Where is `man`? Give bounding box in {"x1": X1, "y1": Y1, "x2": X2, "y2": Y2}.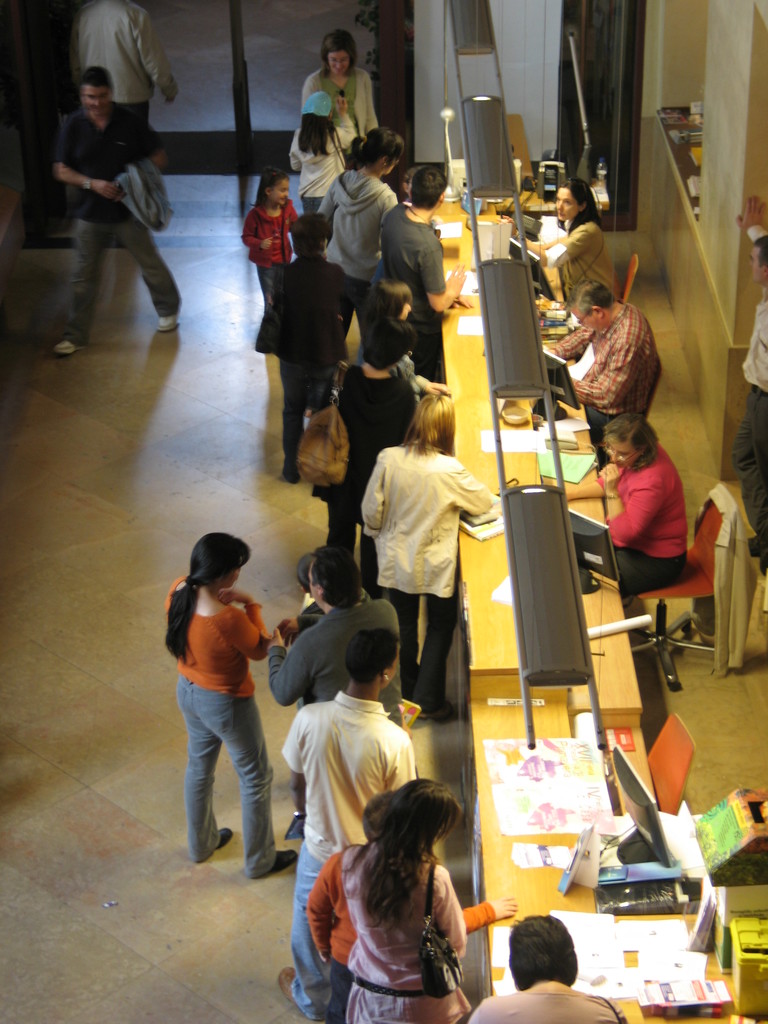
{"x1": 383, "y1": 154, "x2": 467, "y2": 371}.
